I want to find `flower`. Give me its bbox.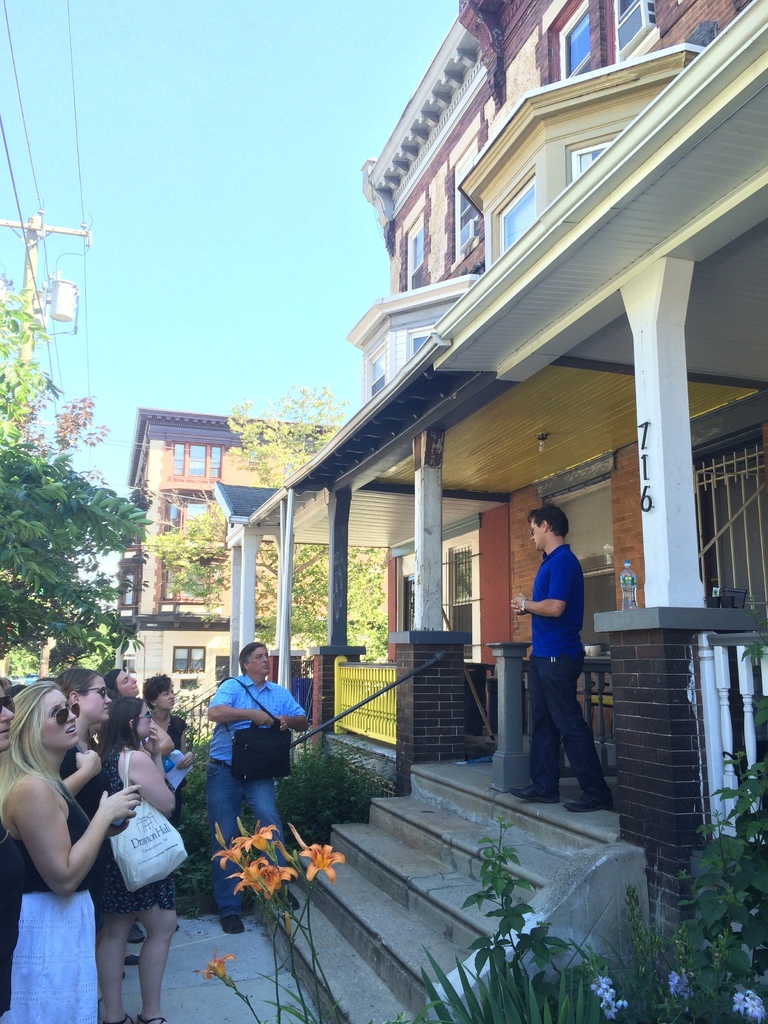
664:965:709:1005.
